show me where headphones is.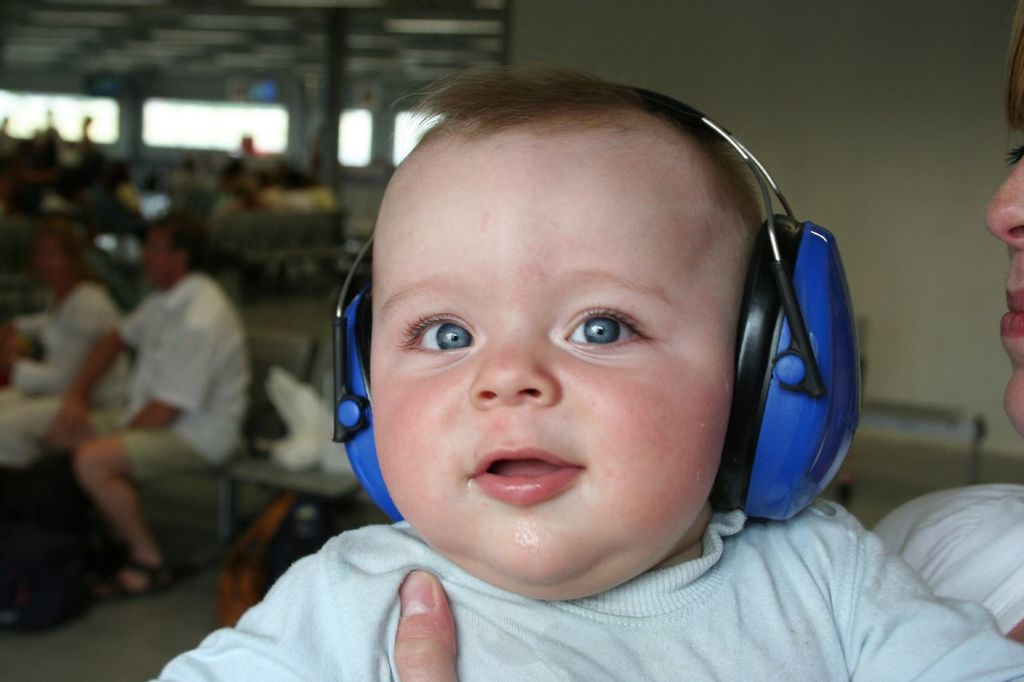
headphones is at 274 66 849 517.
